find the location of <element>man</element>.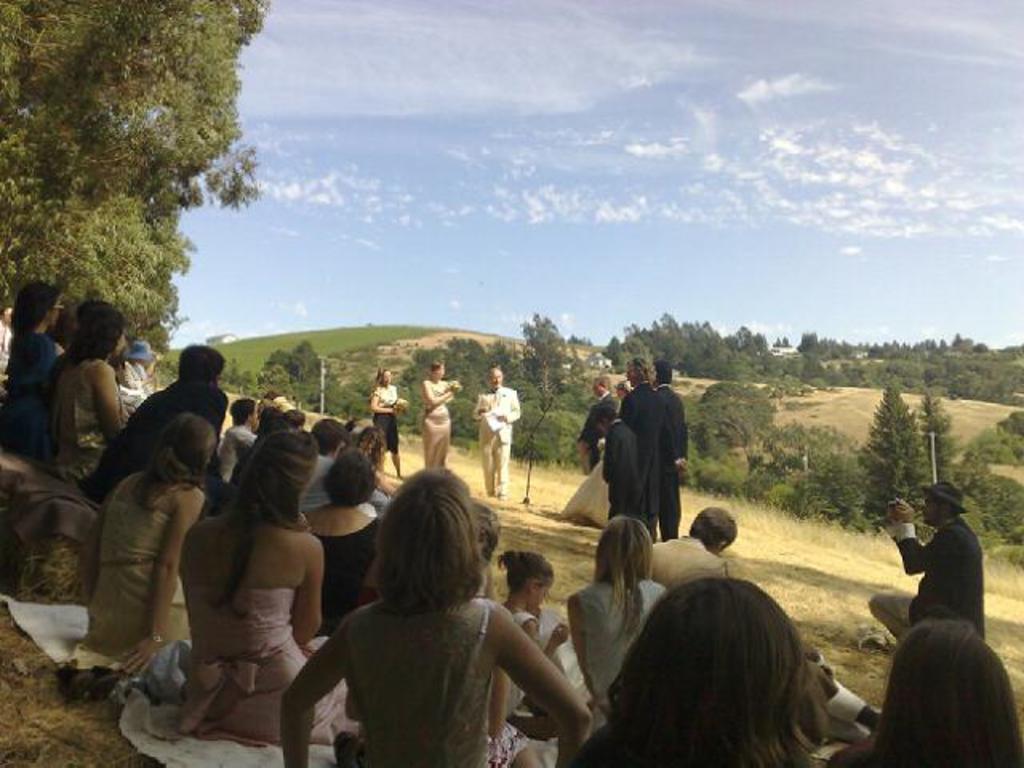
Location: 651, 357, 693, 534.
